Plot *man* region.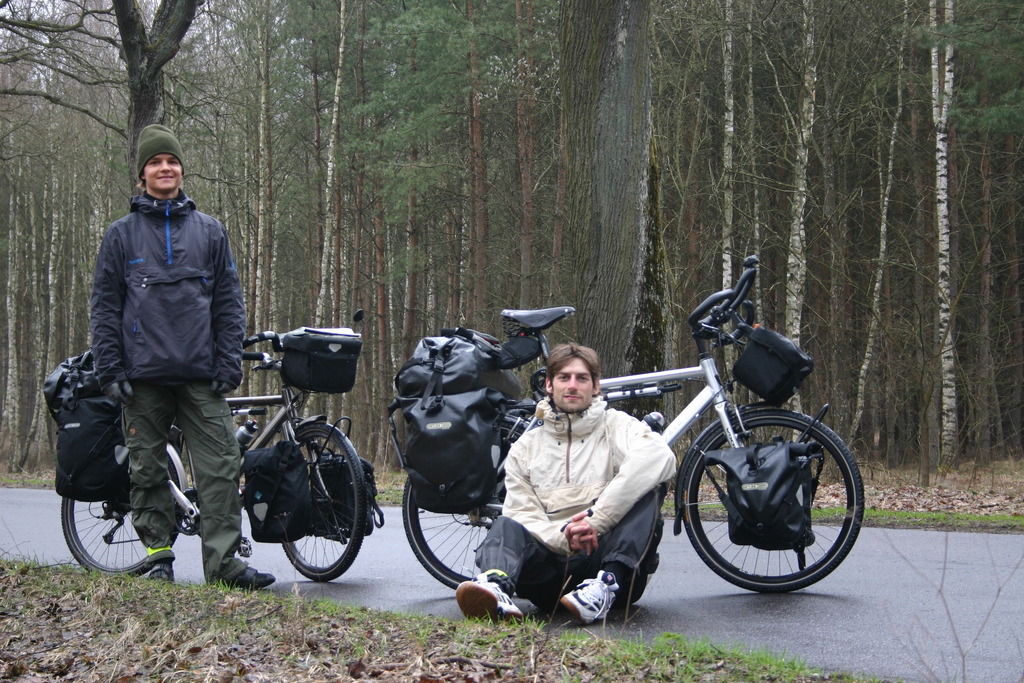
Plotted at box=[458, 343, 682, 627].
